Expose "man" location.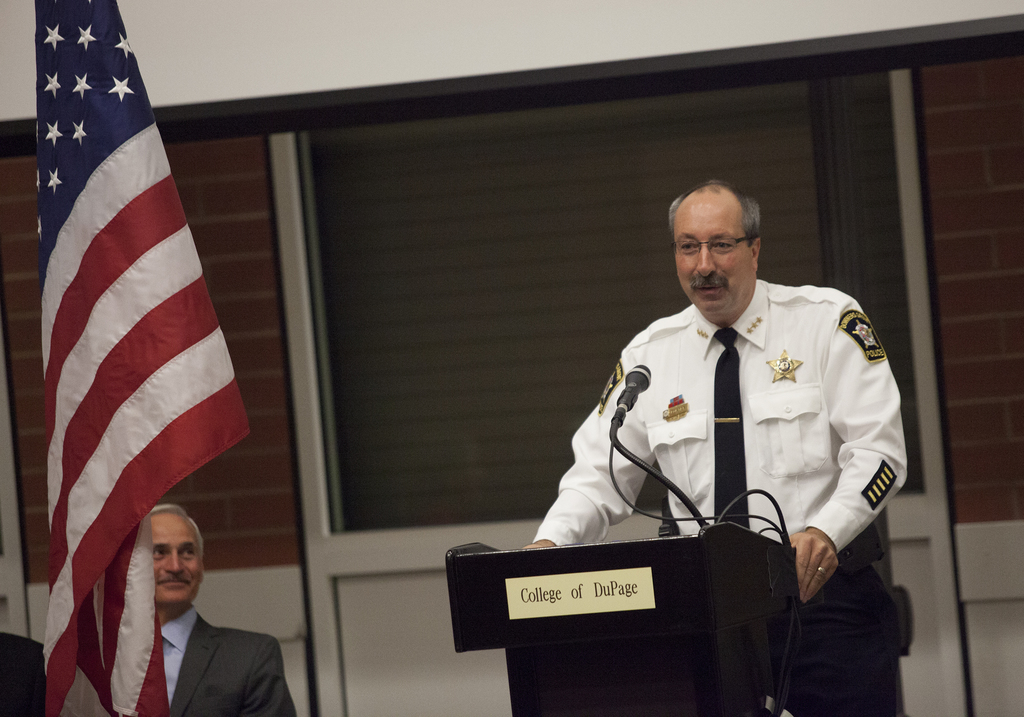
Exposed at pyautogui.locateOnScreen(147, 500, 301, 716).
